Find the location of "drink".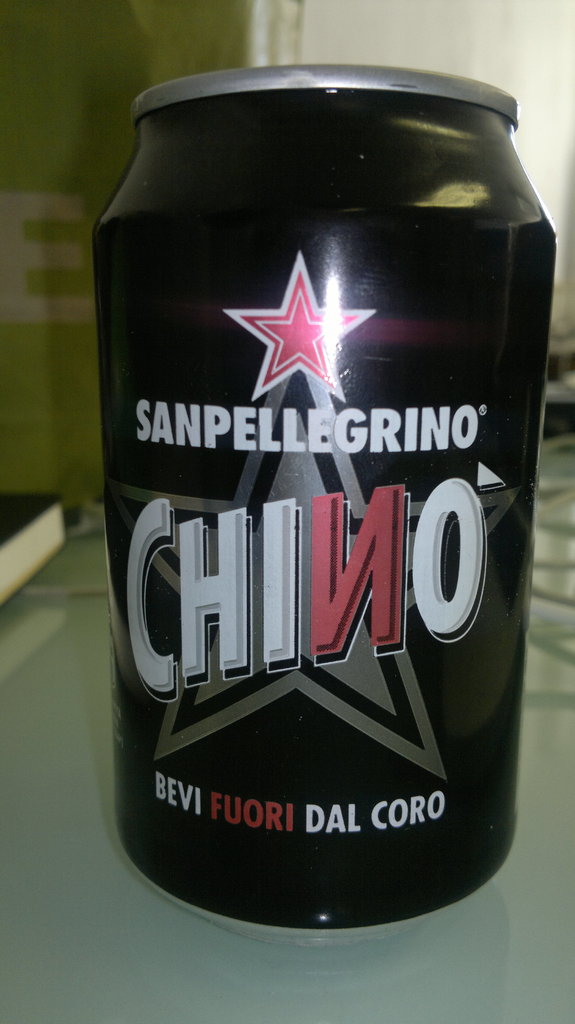
Location: pyautogui.locateOnScreen(70, 27, 574, 890).
